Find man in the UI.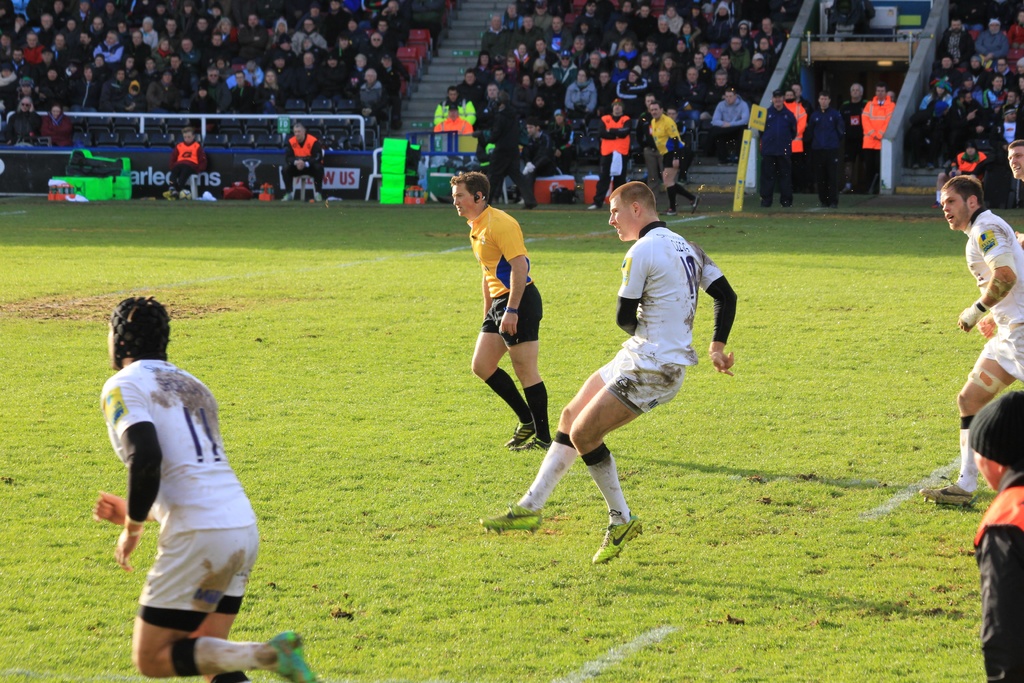
UI element at pyautogui.locateOnScreen(456, 68, 484, 107).
